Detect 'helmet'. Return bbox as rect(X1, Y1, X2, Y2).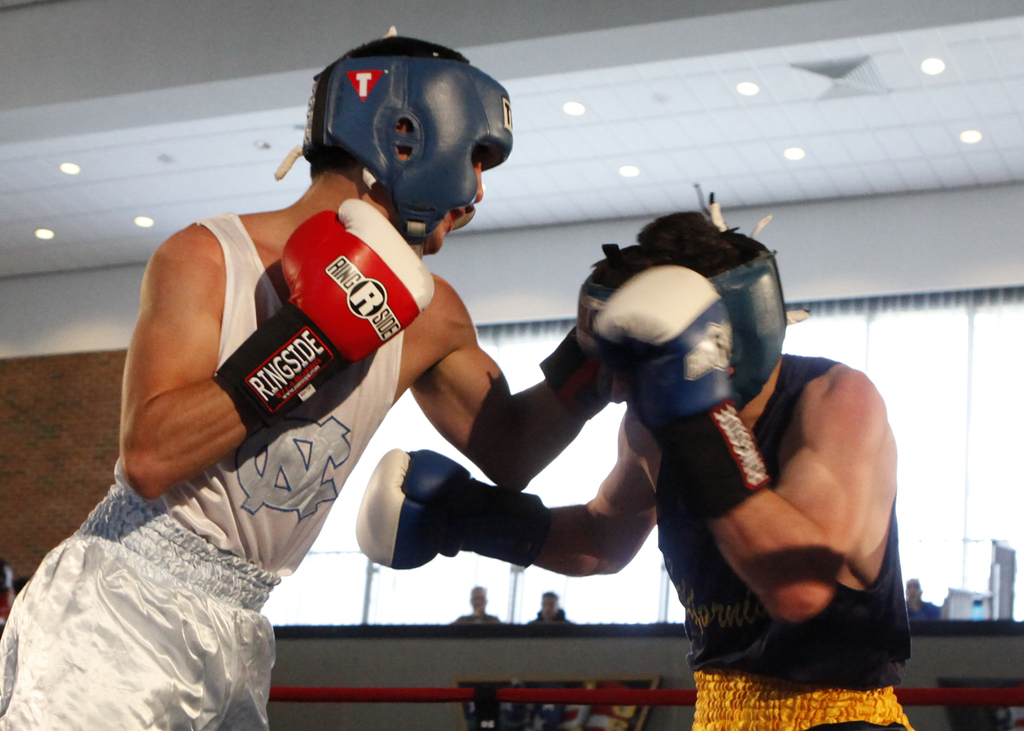
rect(272, 35, 526, 245).
